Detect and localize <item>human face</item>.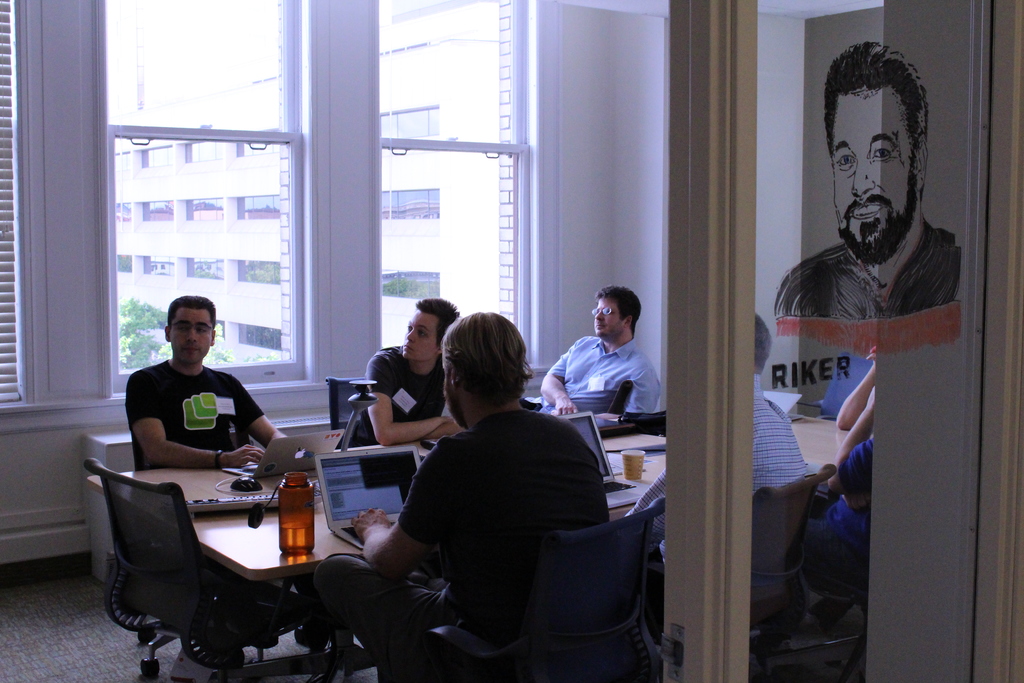
Localized at [824,49,945,265].
